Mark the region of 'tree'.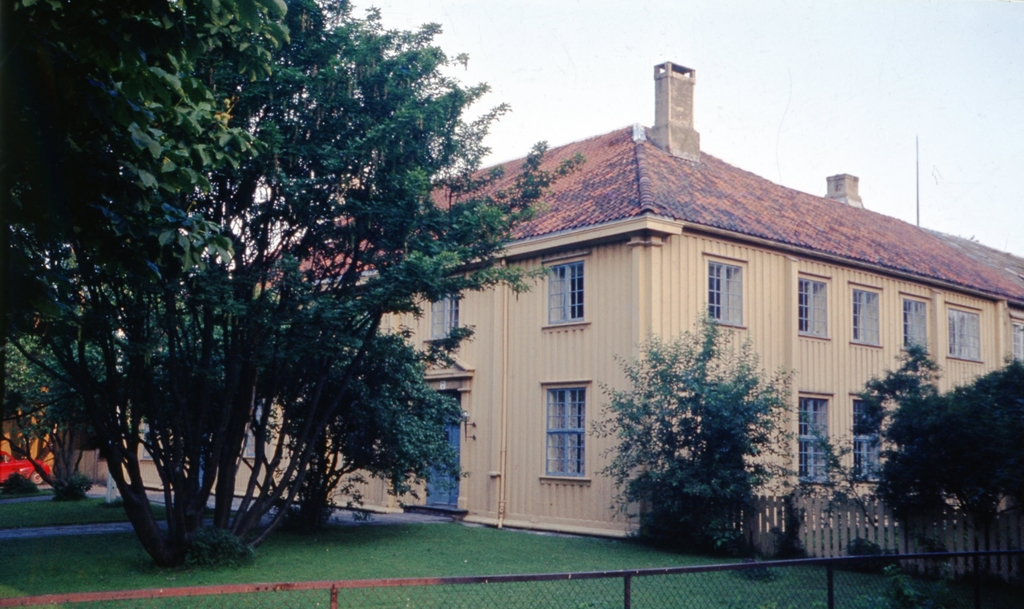
Region: pyautogui.locateOnScreen(855, 345, 1023, 587).
